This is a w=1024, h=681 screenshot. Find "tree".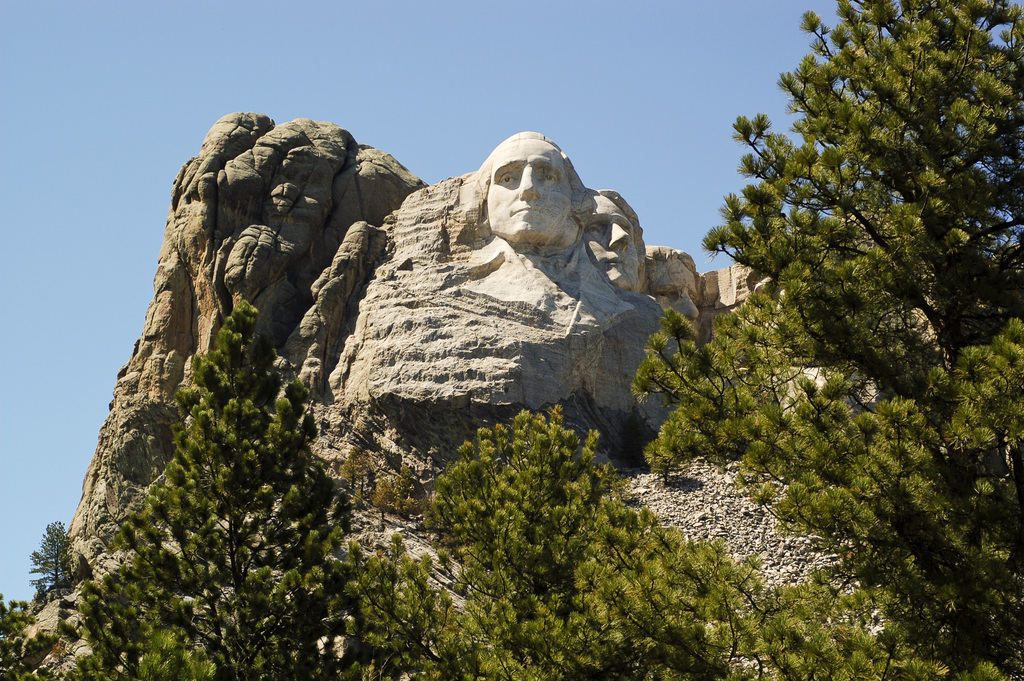
Bounding box: bbox=[0, 598, 65, 680].
